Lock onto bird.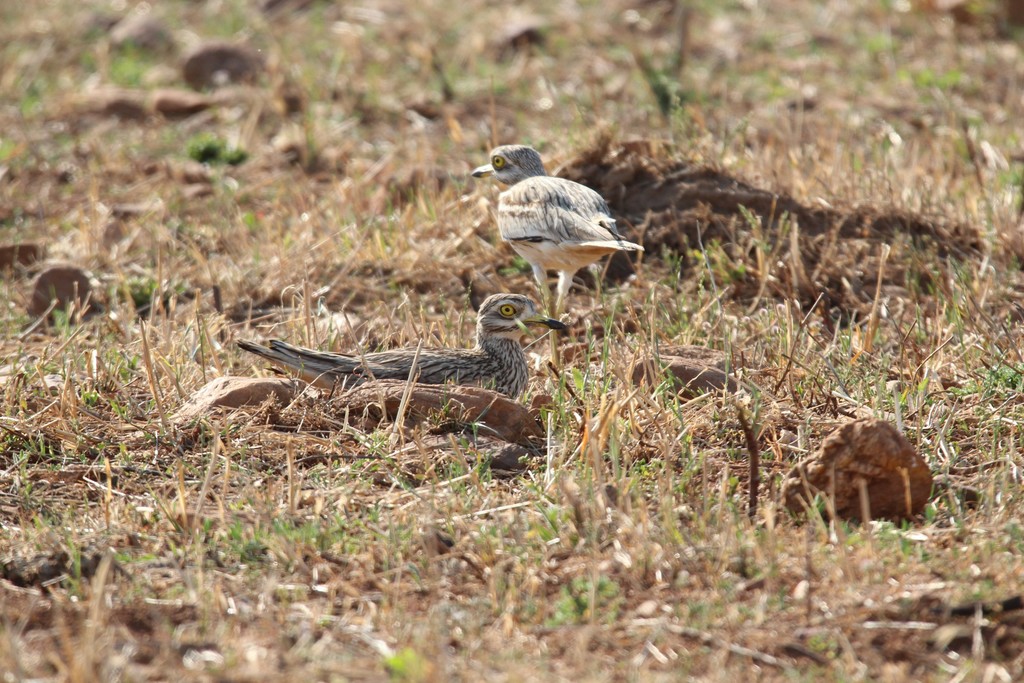
Locked: bbox=(457, 140, 657, 325).
